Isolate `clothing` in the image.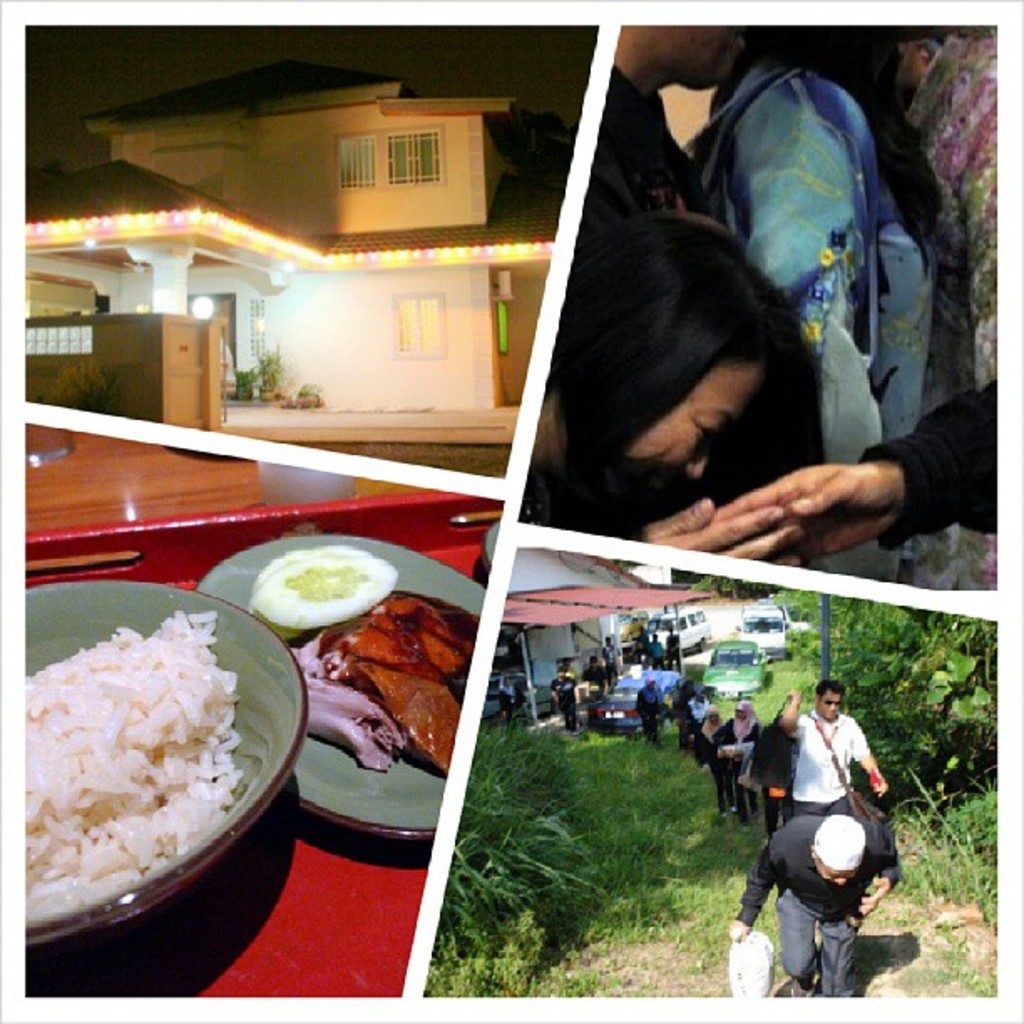
Isolated region: 731 818 902 996.
